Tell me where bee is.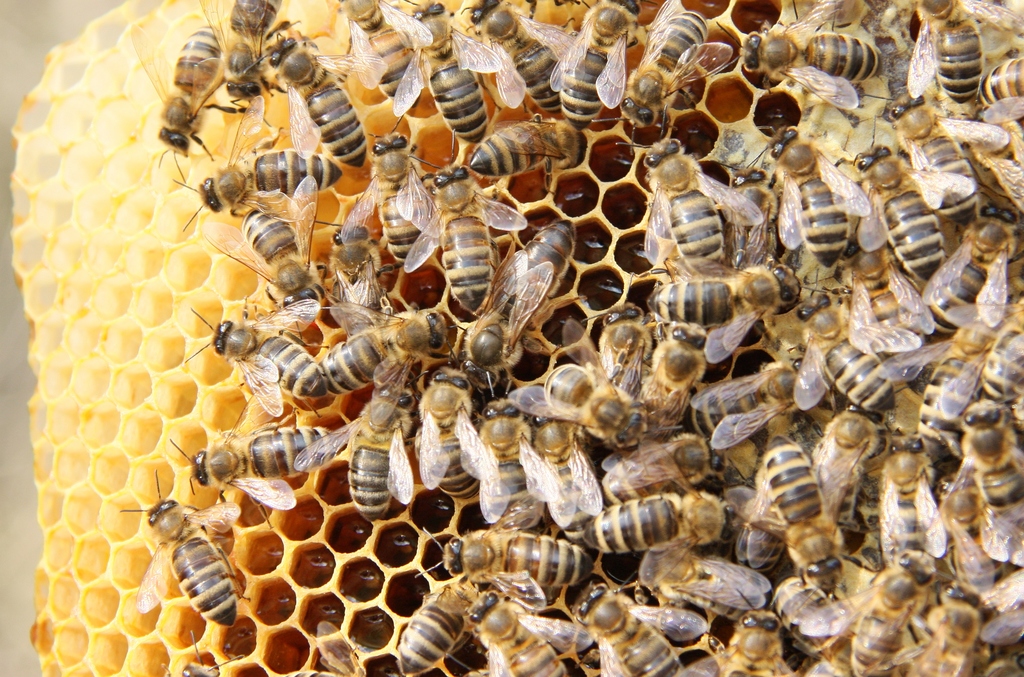
bee is at {"x1": 929, "y1": 464, "x2": 1021, "y2": 609}.
